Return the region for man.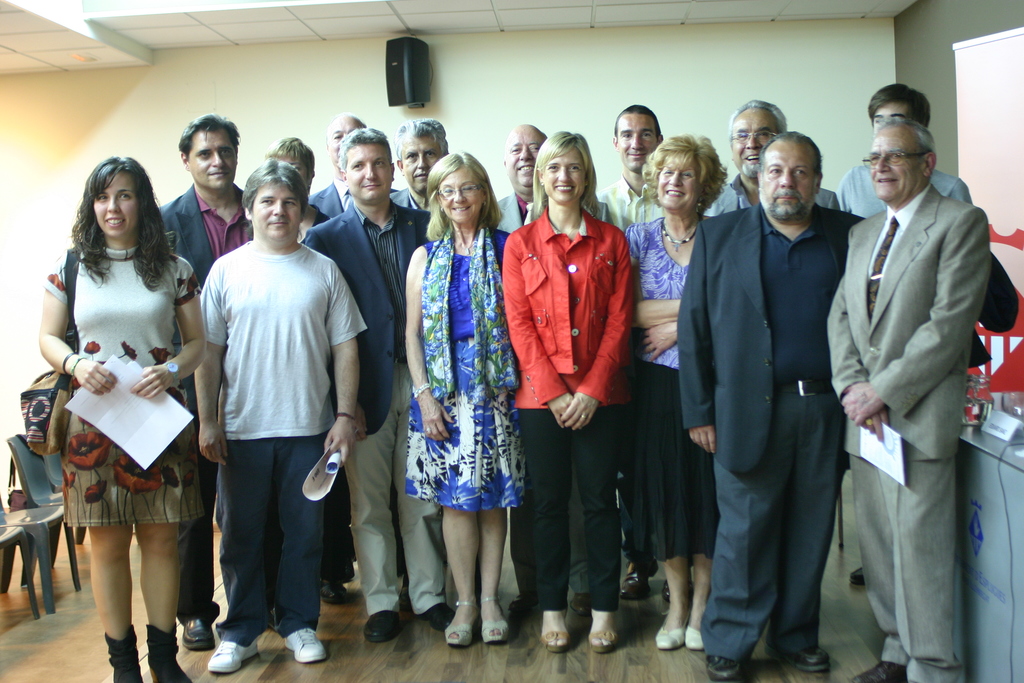
{"left": 299, "top": 124, "right": 454, "bottom": 646}.
